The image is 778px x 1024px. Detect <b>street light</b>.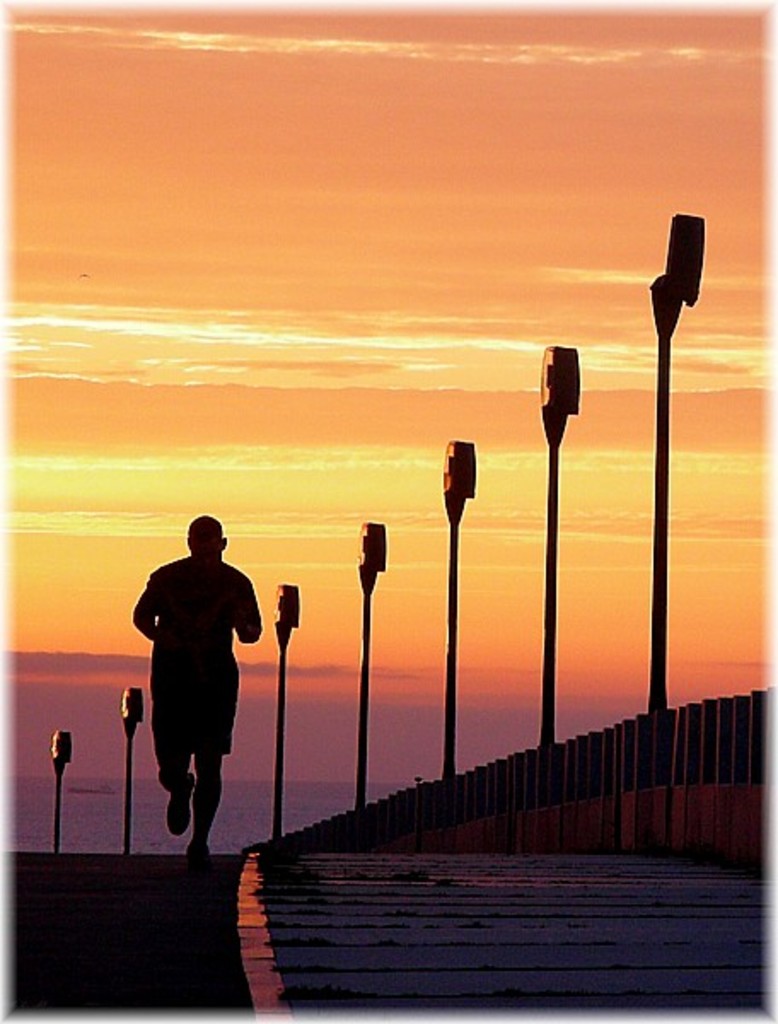
Detection: box(341, 514, 406, 819).
